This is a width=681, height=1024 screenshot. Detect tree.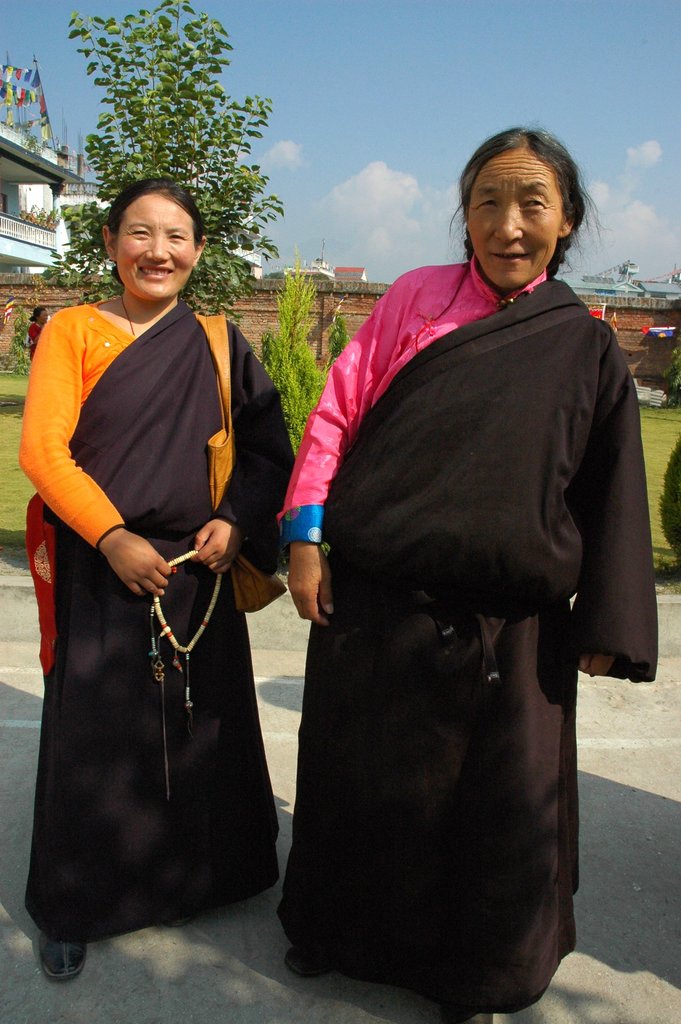
bbox(41, 0, 281, 326).
